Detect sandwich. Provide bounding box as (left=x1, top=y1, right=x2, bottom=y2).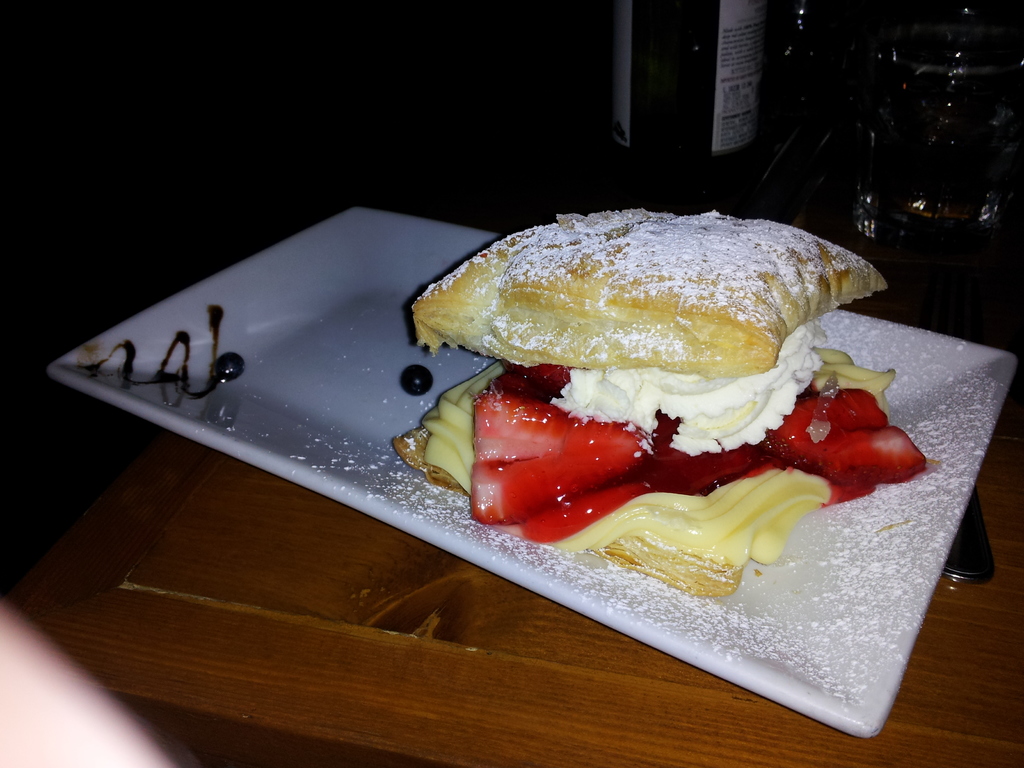
(left=394, top=199, right=918, bottom=597).
